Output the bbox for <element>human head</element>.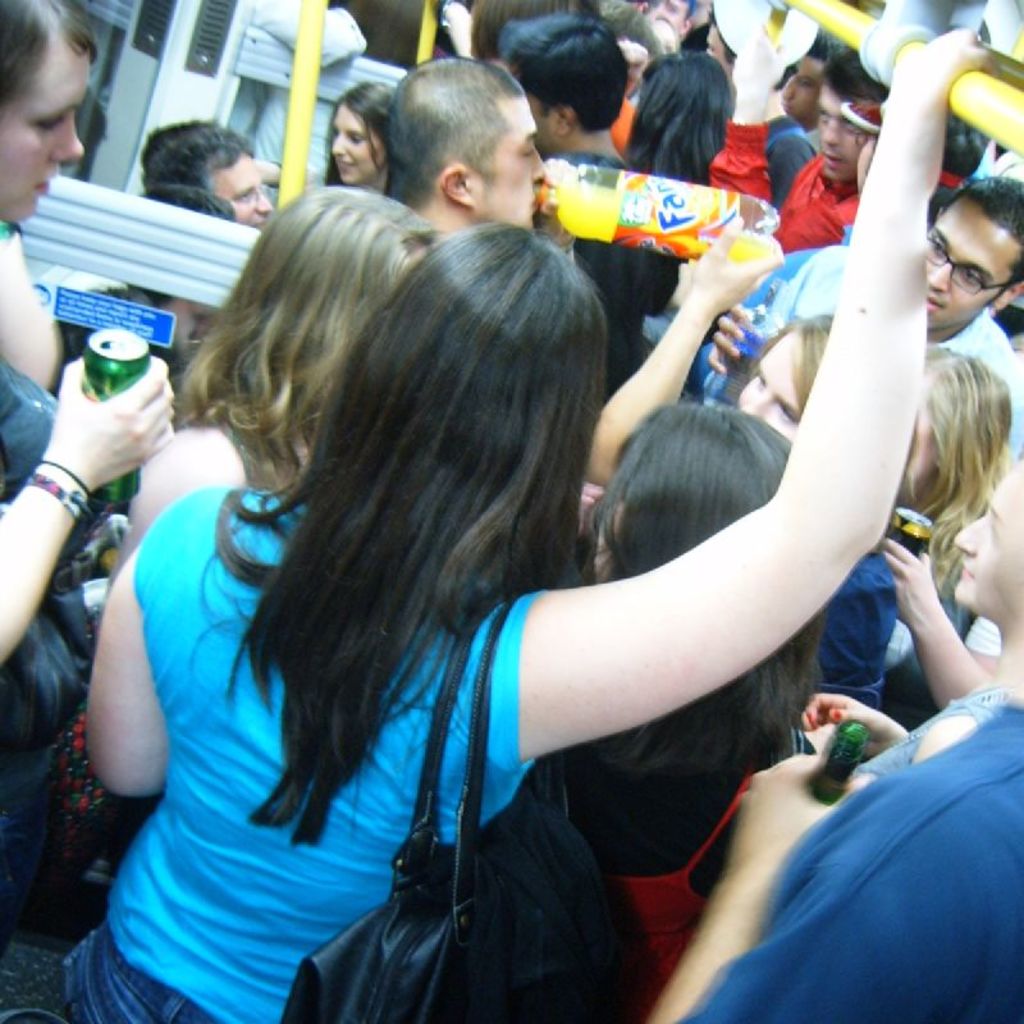
{"x1": 0, "y1": 3, "x2": 99, "y2": 237}.
